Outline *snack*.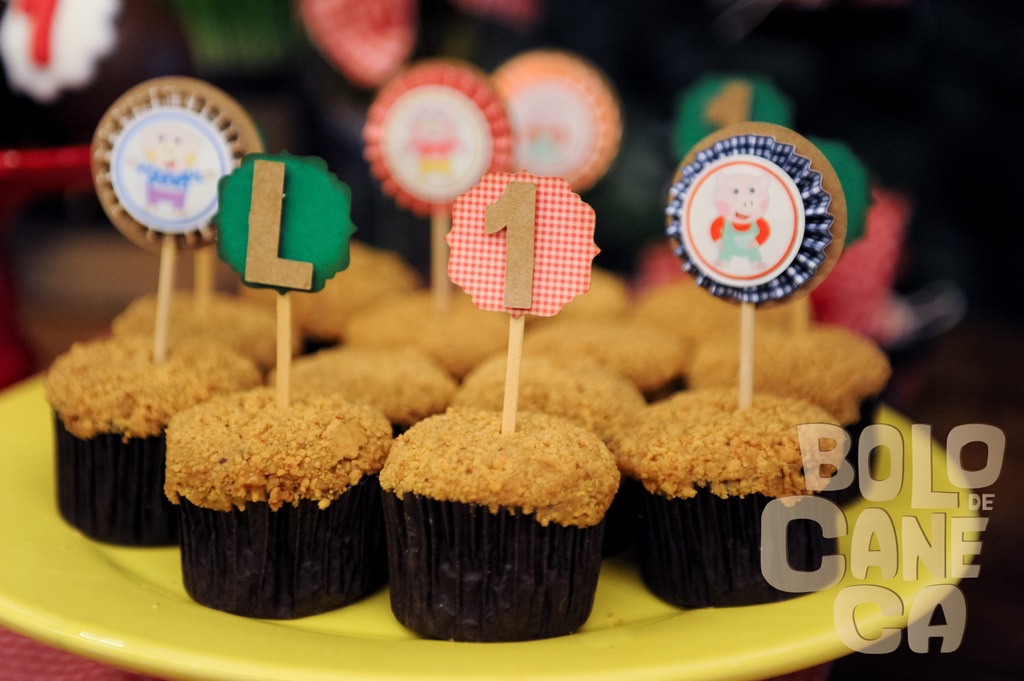
Outline: bbox=(378, 405, 620, 643).
